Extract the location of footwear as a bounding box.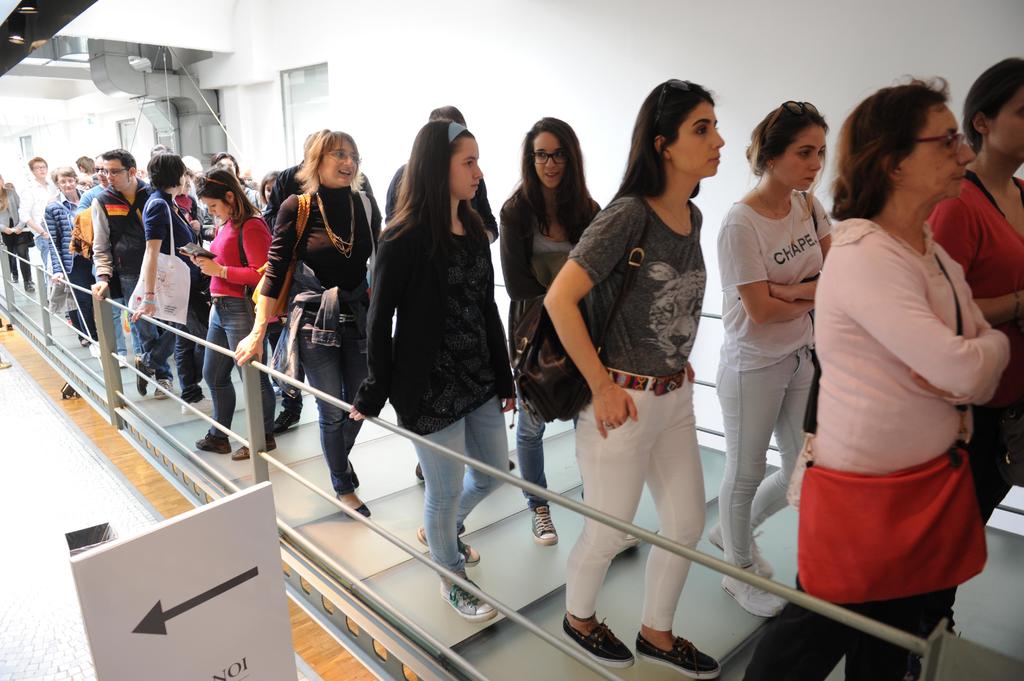
(x1=176, y1=383, x2=213, y2=417).
